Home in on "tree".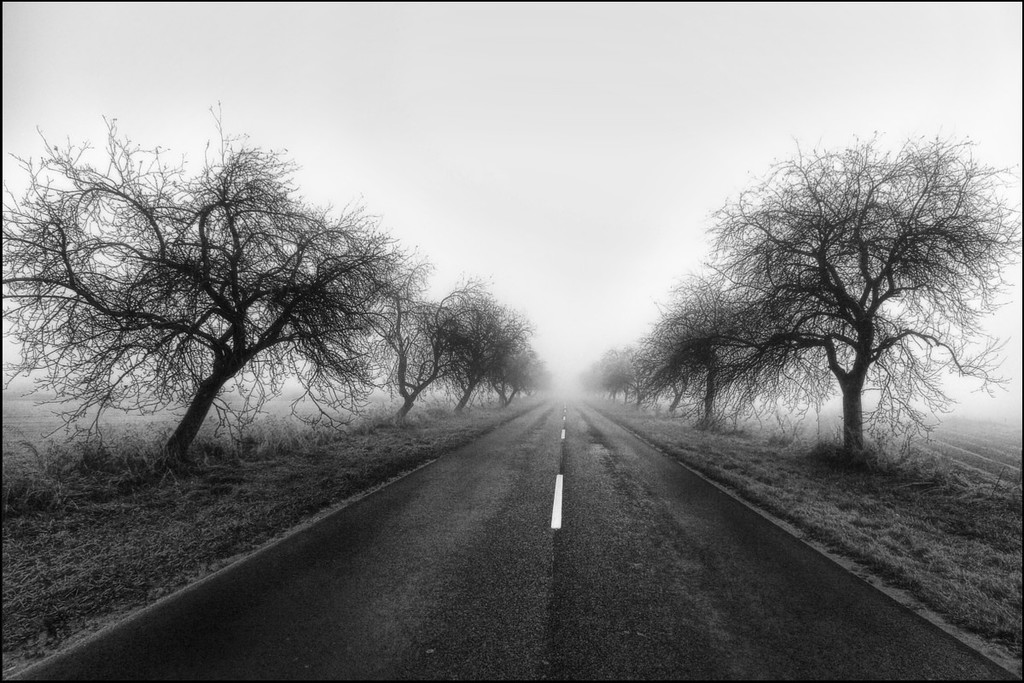
Homed in at rect(49, 125, 437, 501).
